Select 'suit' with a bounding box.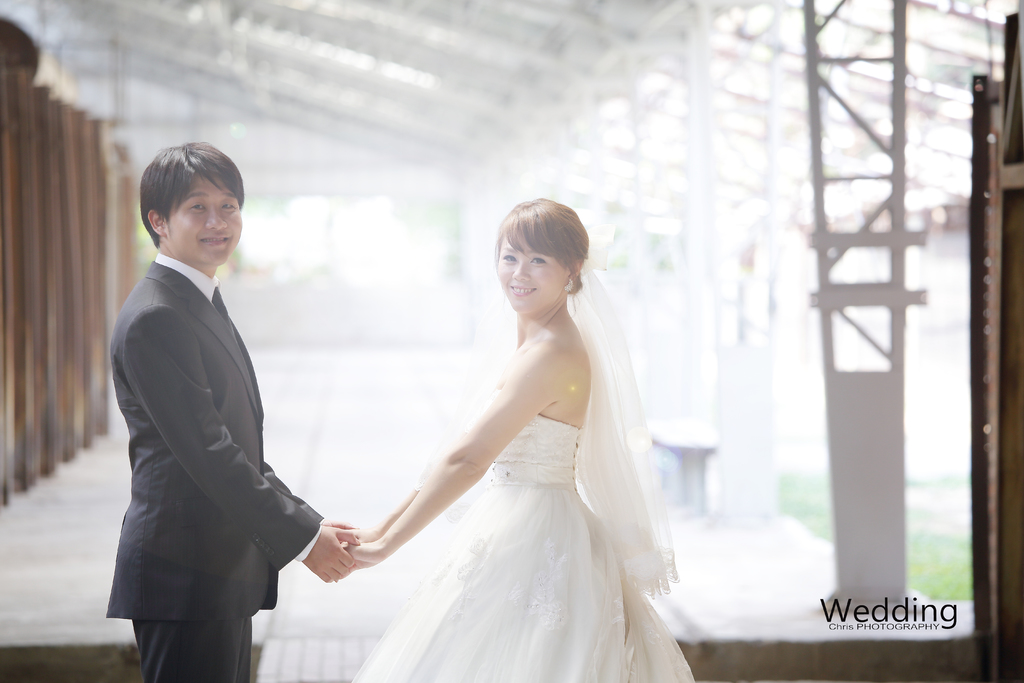
pyautogui.locateOnScreen(93, 163, 332, 674).
